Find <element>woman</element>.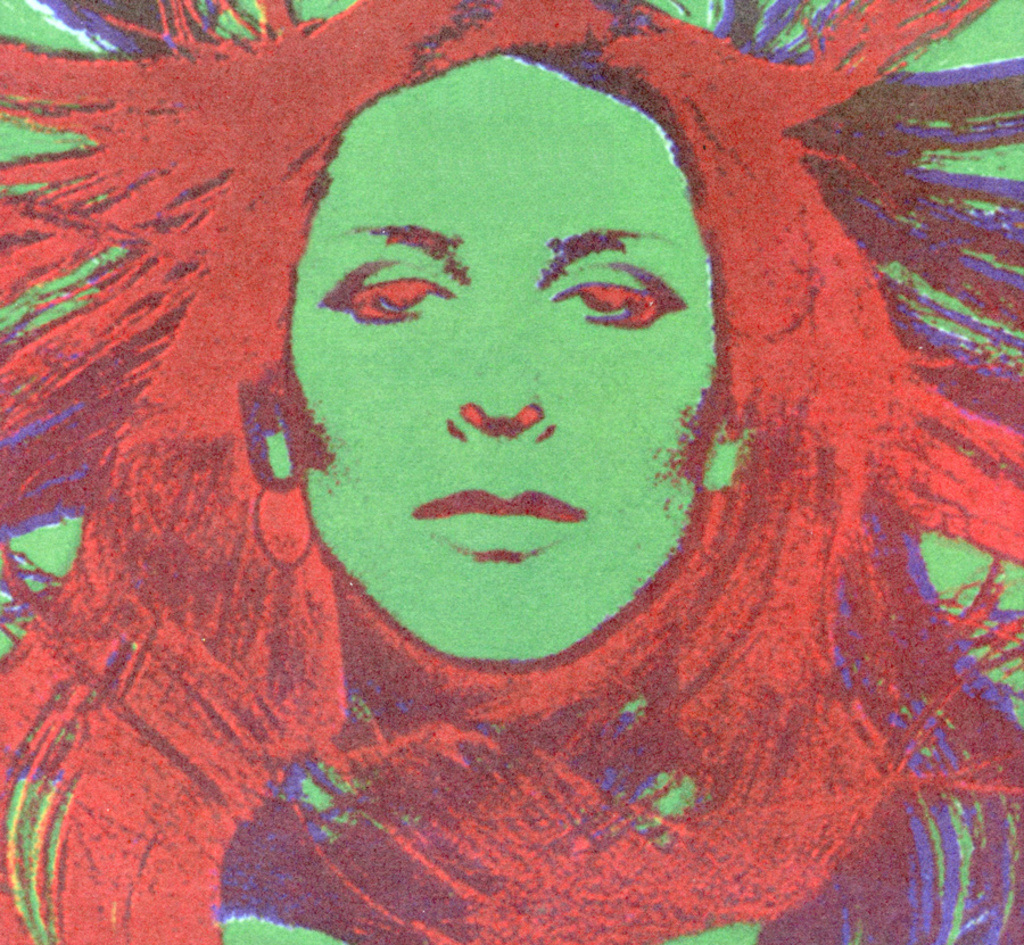
0:0:1023:944.
